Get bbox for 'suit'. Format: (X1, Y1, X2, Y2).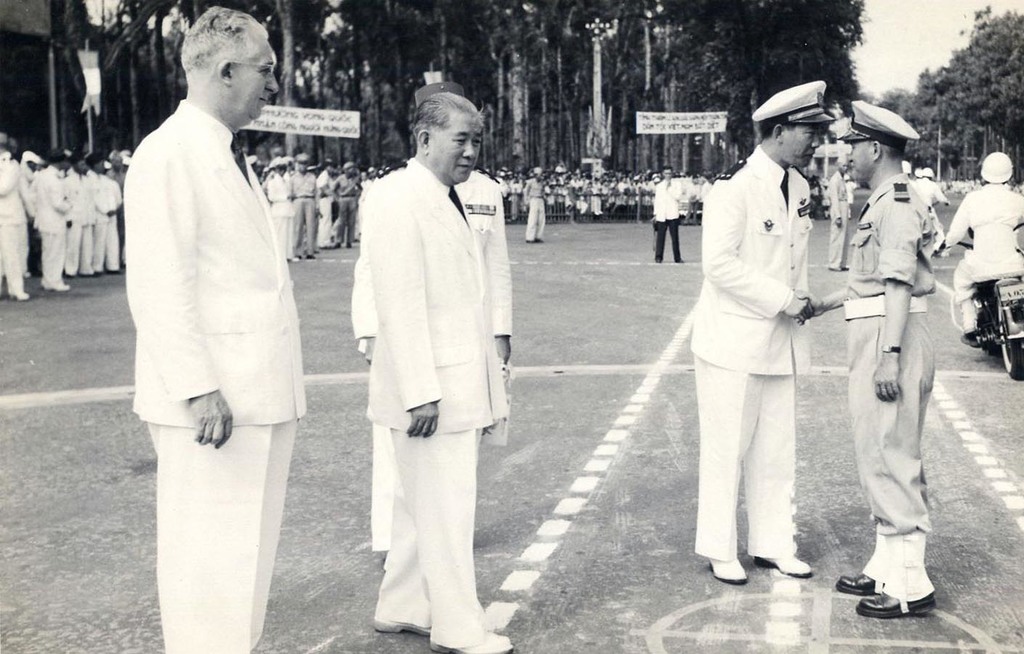
(911, 174, 945, 242).
